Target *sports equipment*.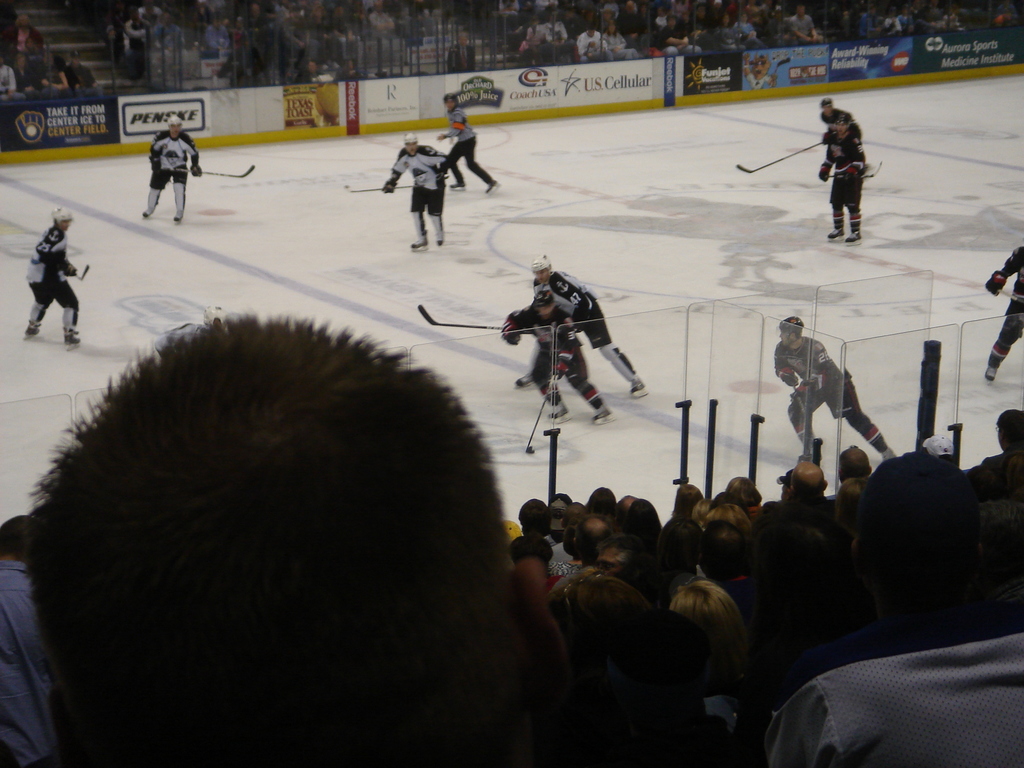
Target region: <bbox>818, 105, 862, 143</bbox>.
